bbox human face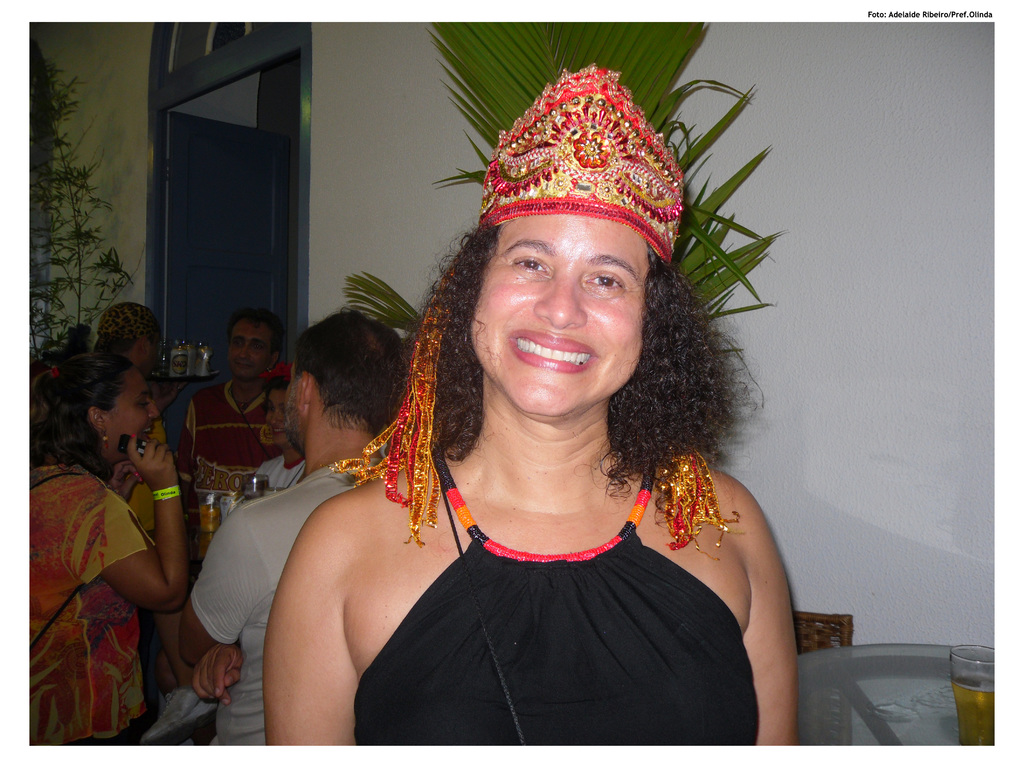
(267, 383, 289, 450)
